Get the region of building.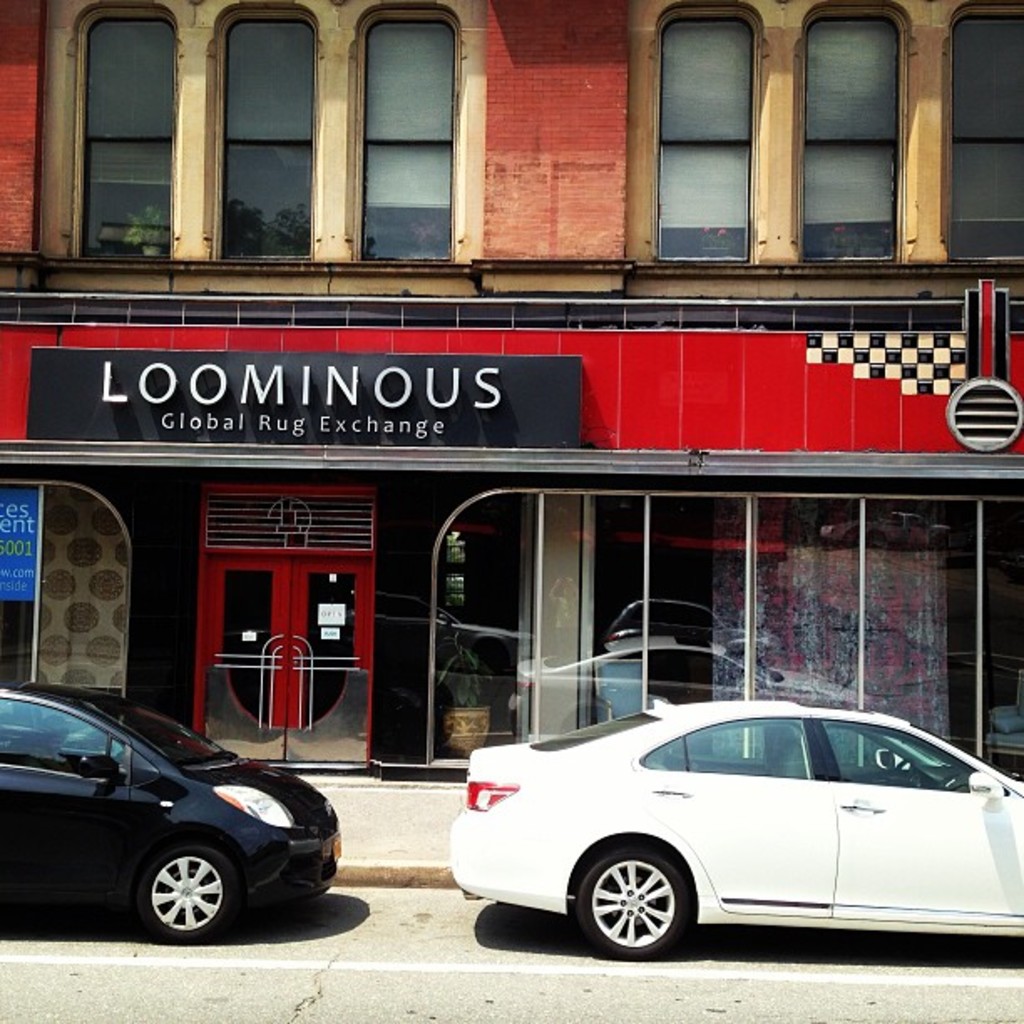
rect(0, 0, 1022, 781).
